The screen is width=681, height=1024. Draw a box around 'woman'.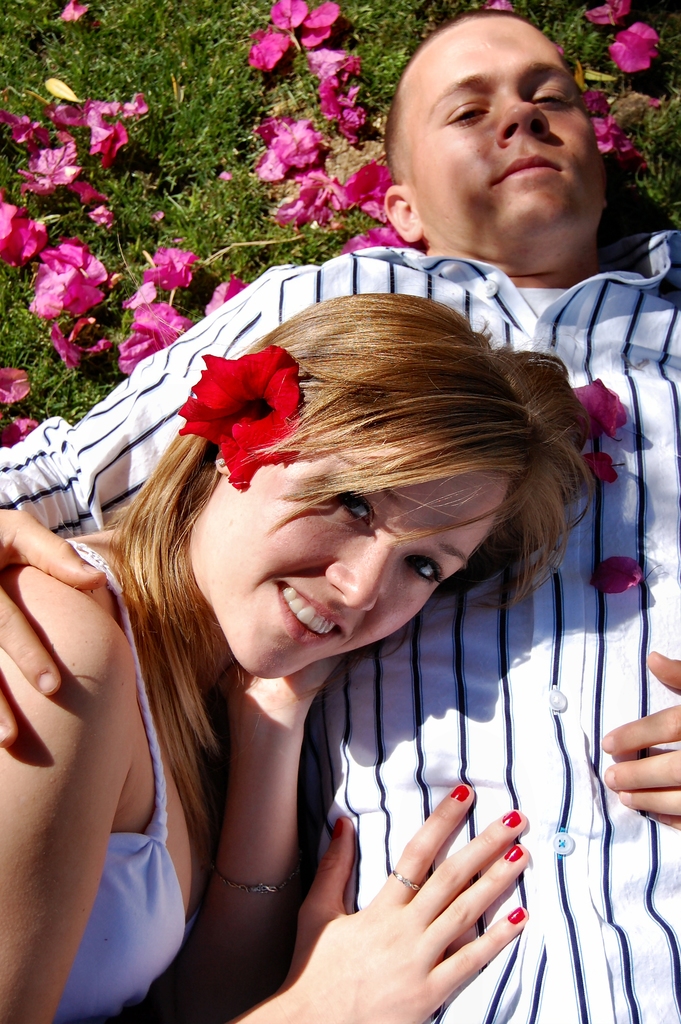
{"x1": 41, "y1": 240, "x2": 621, "y2": 1023}.
